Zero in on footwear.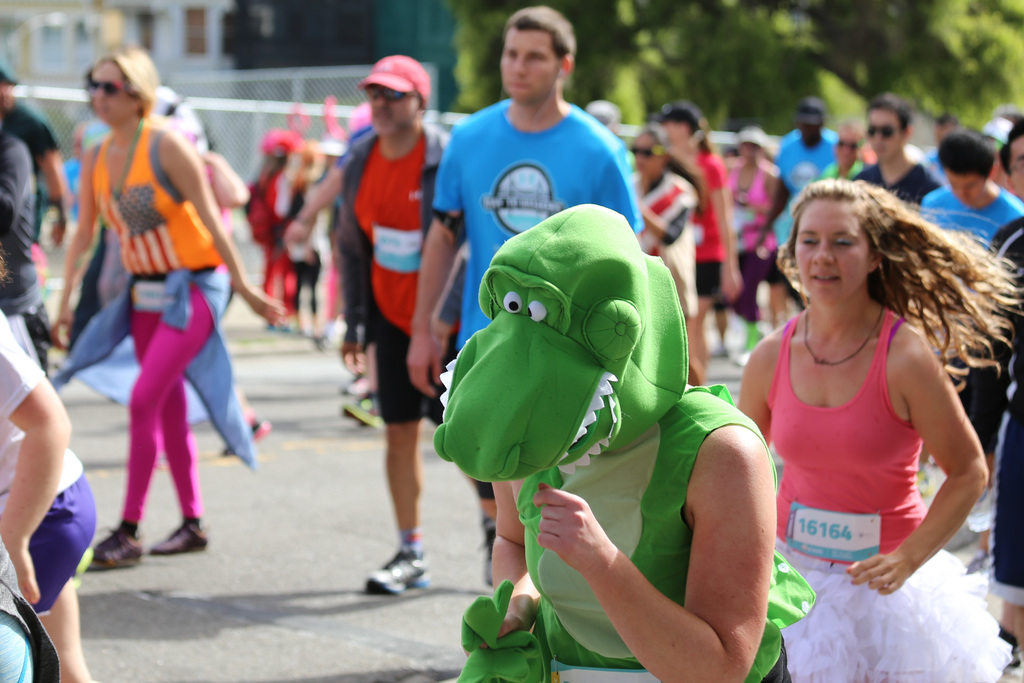
Zeroed in: detection(362, 550, 434, 610).
